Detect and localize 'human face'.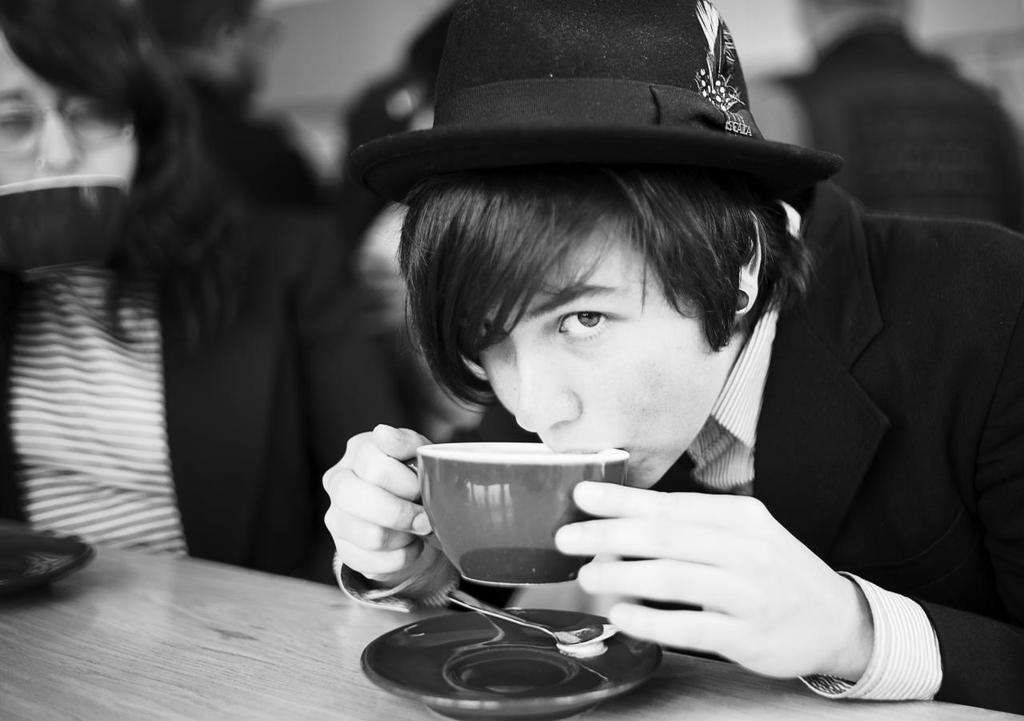
Localized at 474,210,736,496.
